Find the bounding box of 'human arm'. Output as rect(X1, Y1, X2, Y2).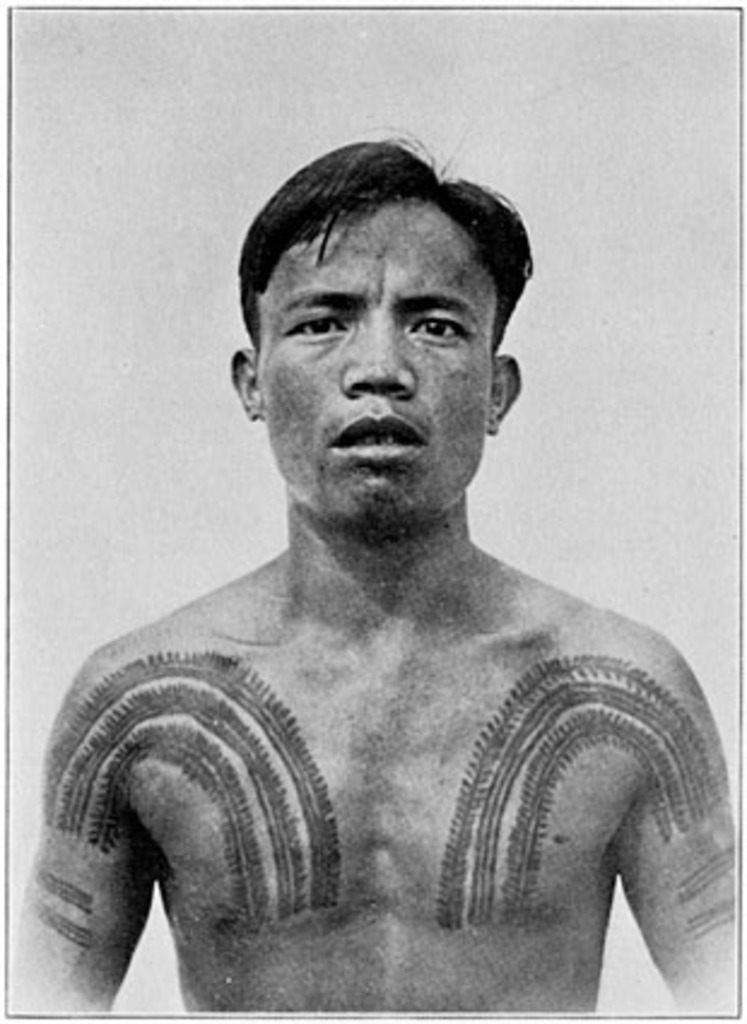
rect(610, 665, 745, 1010).
